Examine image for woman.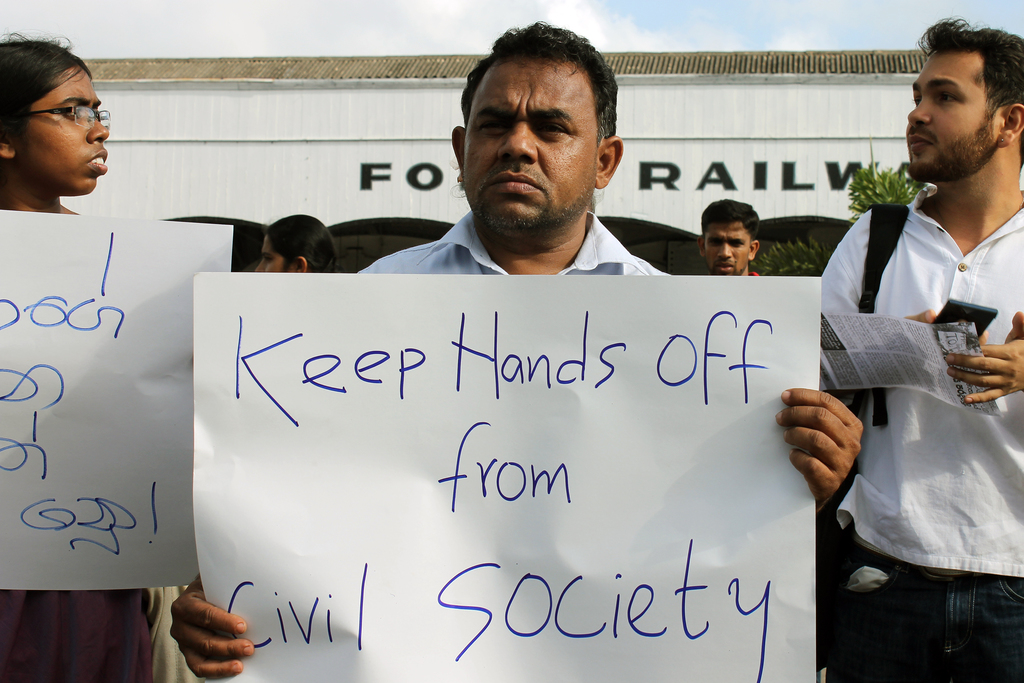
Examination result: x1=0 y1=31 x2=159 y2=682.
